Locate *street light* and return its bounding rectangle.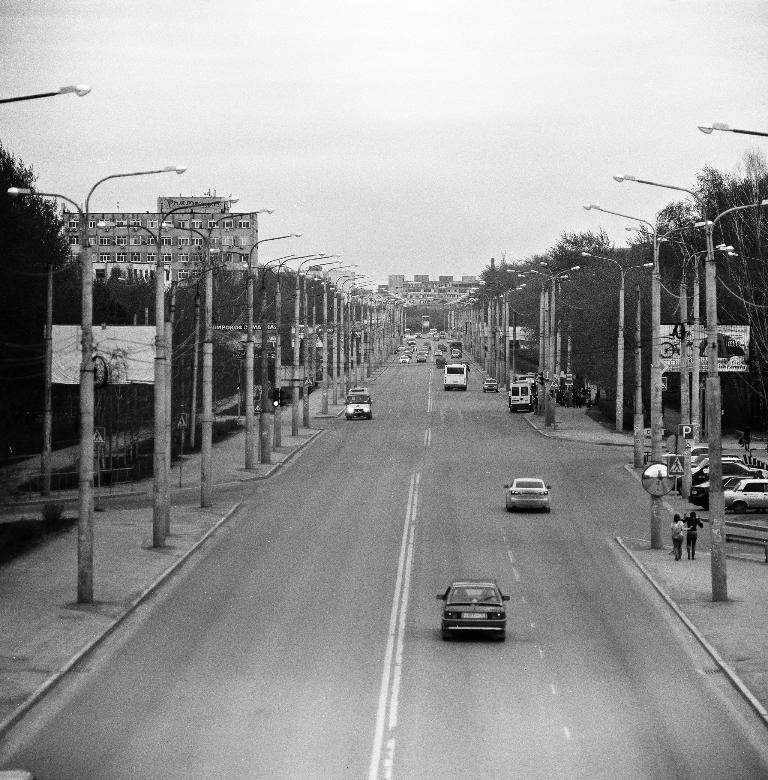
626,222,729,445.
